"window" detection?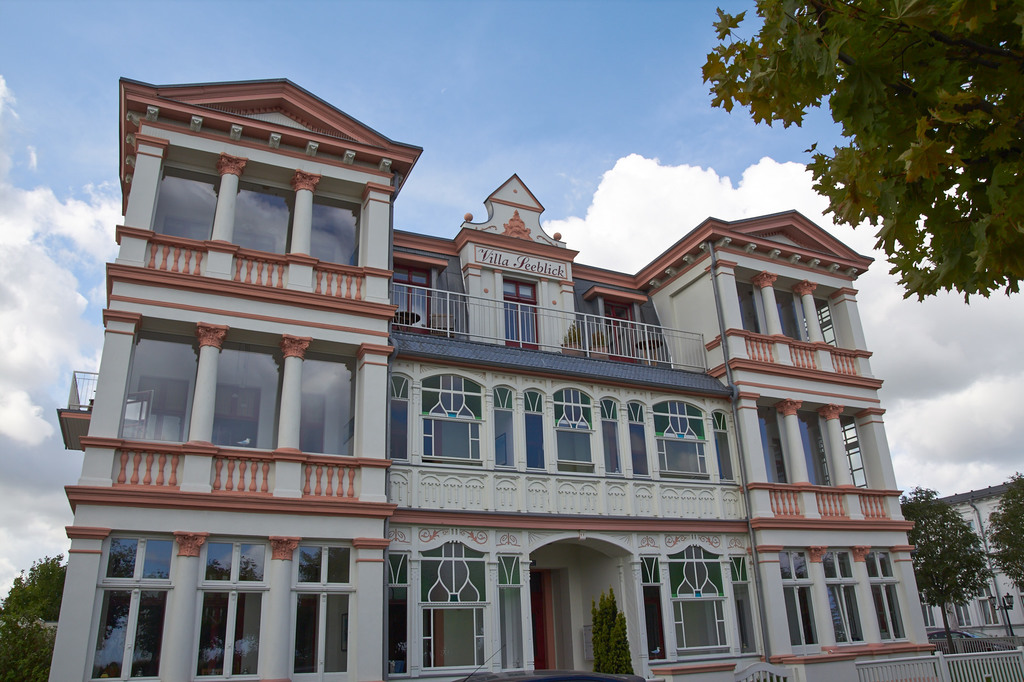
[676,541,750,656]
